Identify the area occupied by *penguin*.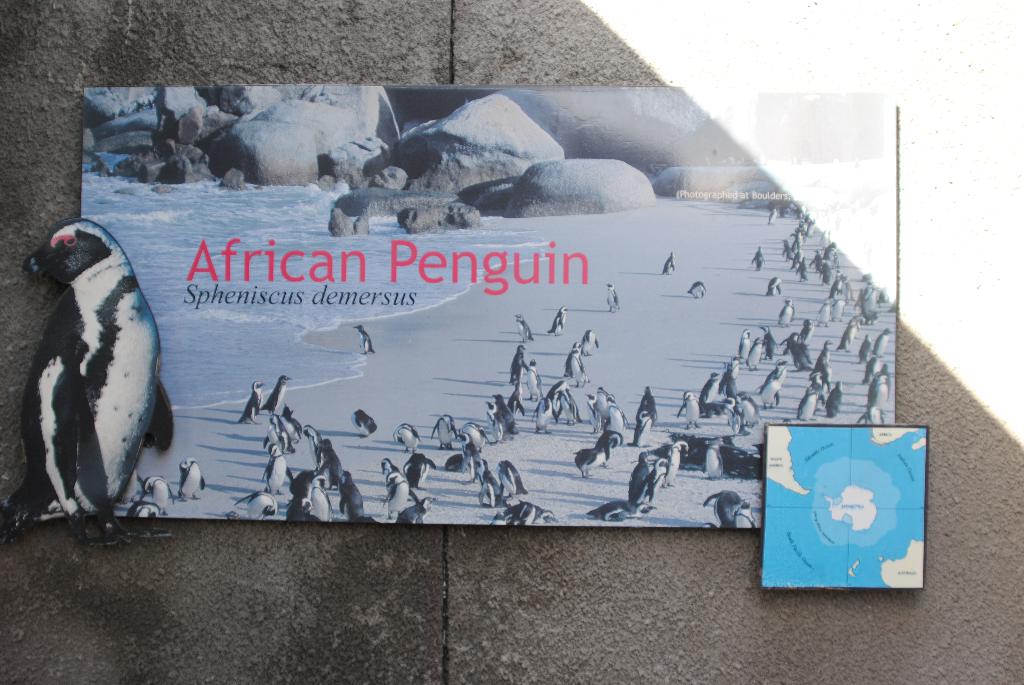
Area: 776 300 796 326.
